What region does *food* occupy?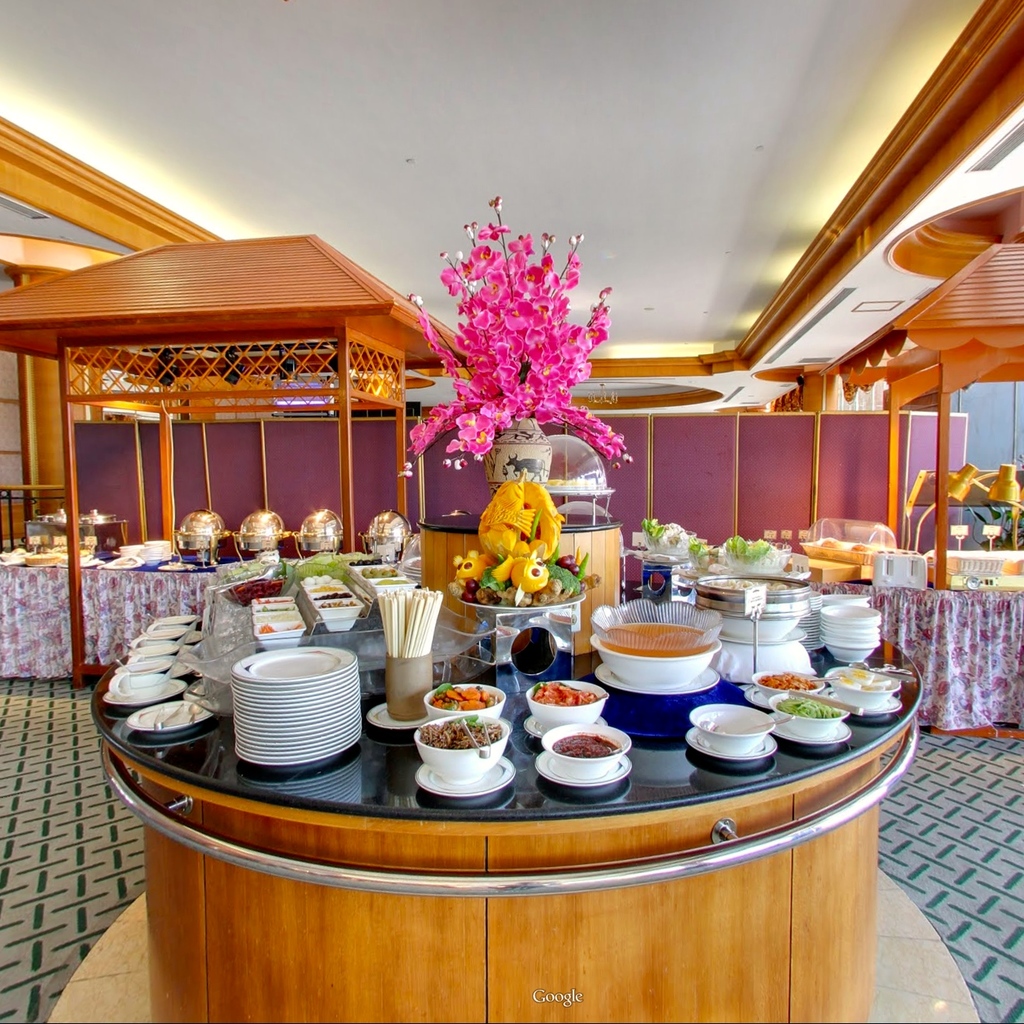
rect(186, 628, 202, 646).
